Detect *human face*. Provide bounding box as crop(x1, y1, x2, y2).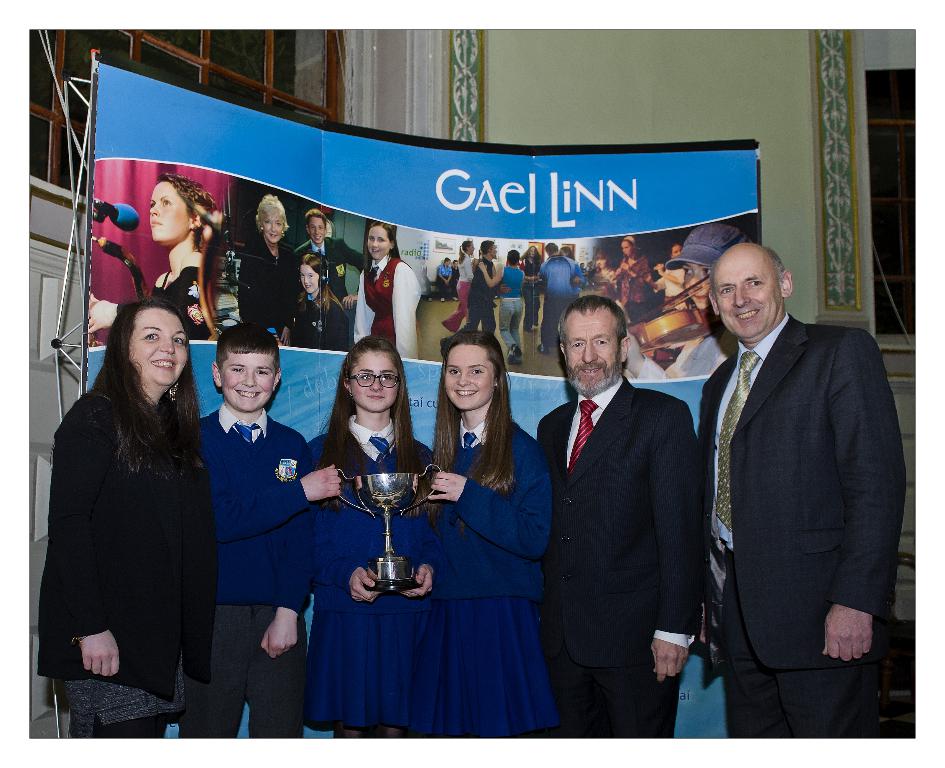
crop(470, 241, 477, 255).
